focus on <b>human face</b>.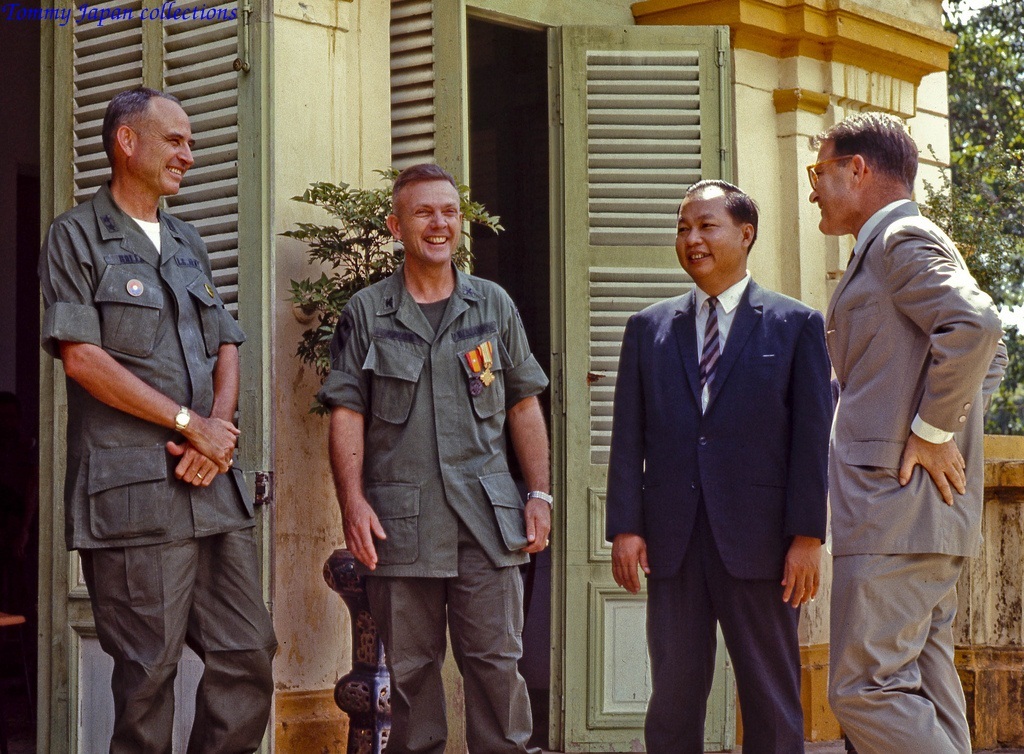
Focused at <region>674, 185, 734, 279</region>.
